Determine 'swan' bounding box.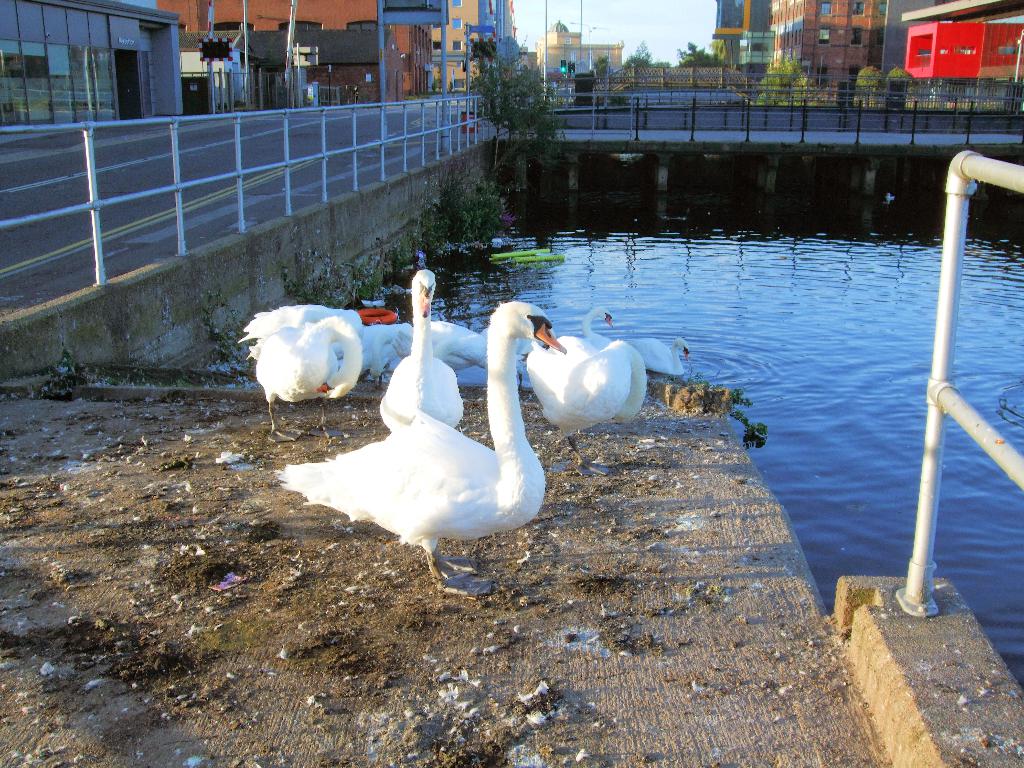
Determined: BBox(384, 319, 489, 373).
